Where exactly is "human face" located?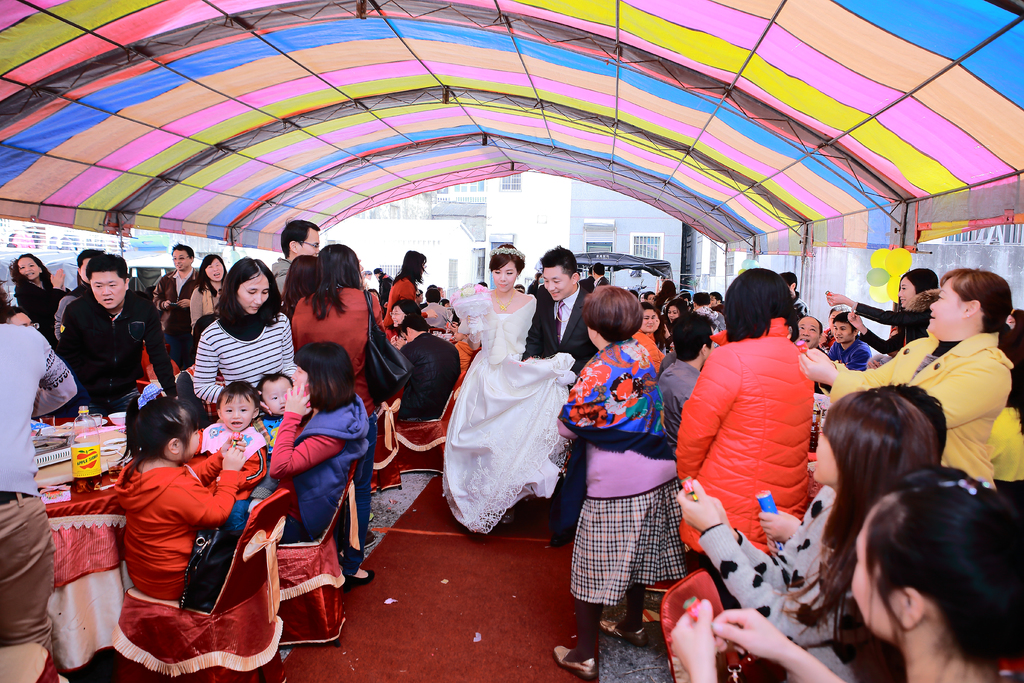
Its bounding box is (812, 435, 842, 484).
